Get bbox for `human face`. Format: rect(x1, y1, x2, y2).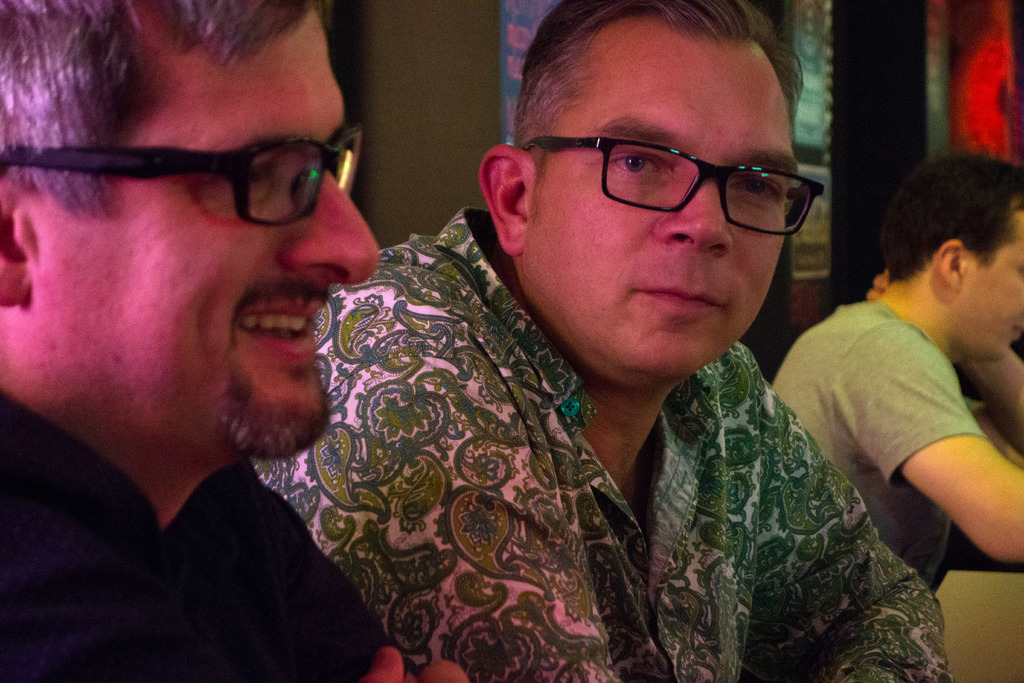
rect(32, 8, 381, 470).
